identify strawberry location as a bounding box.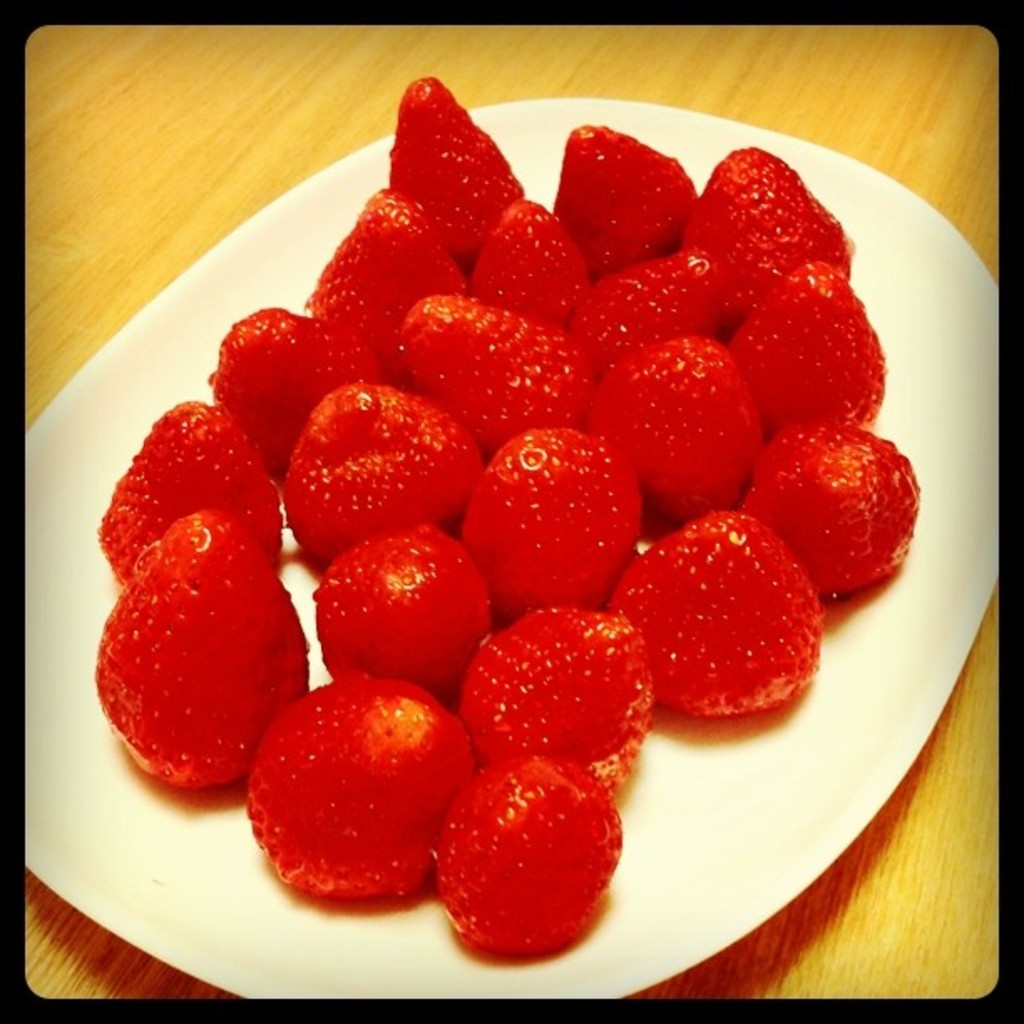
BBox(626, 514, 828, 718).
